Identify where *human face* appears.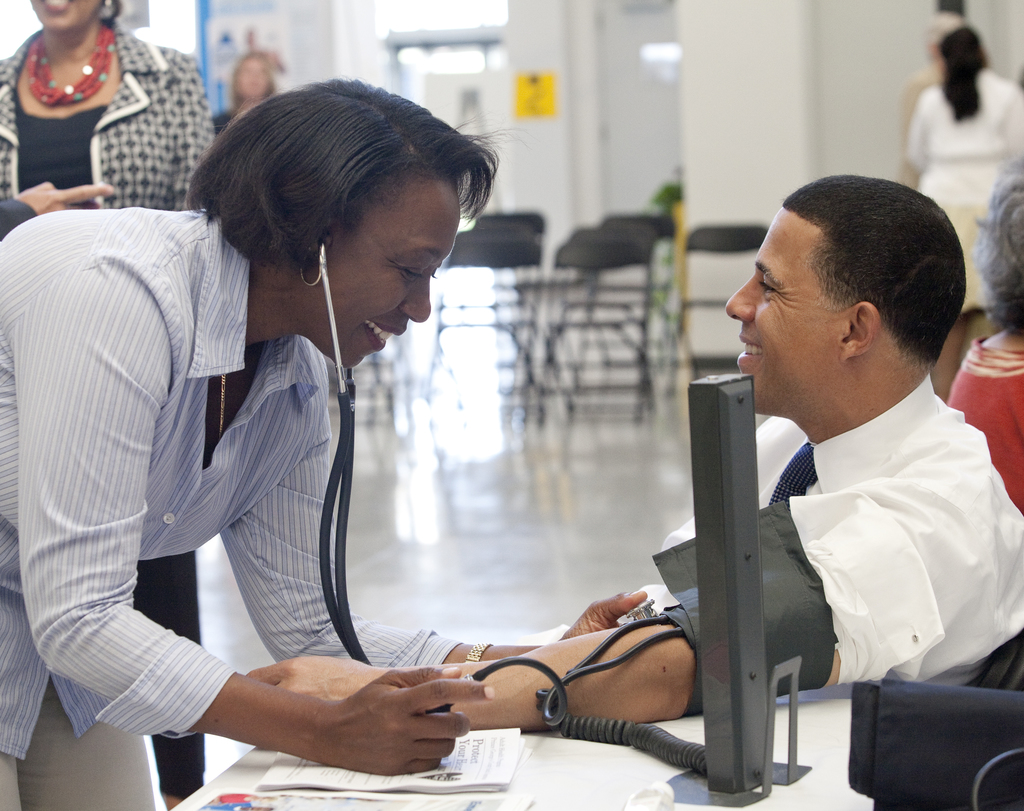
Appears at 312 189 465 372.
